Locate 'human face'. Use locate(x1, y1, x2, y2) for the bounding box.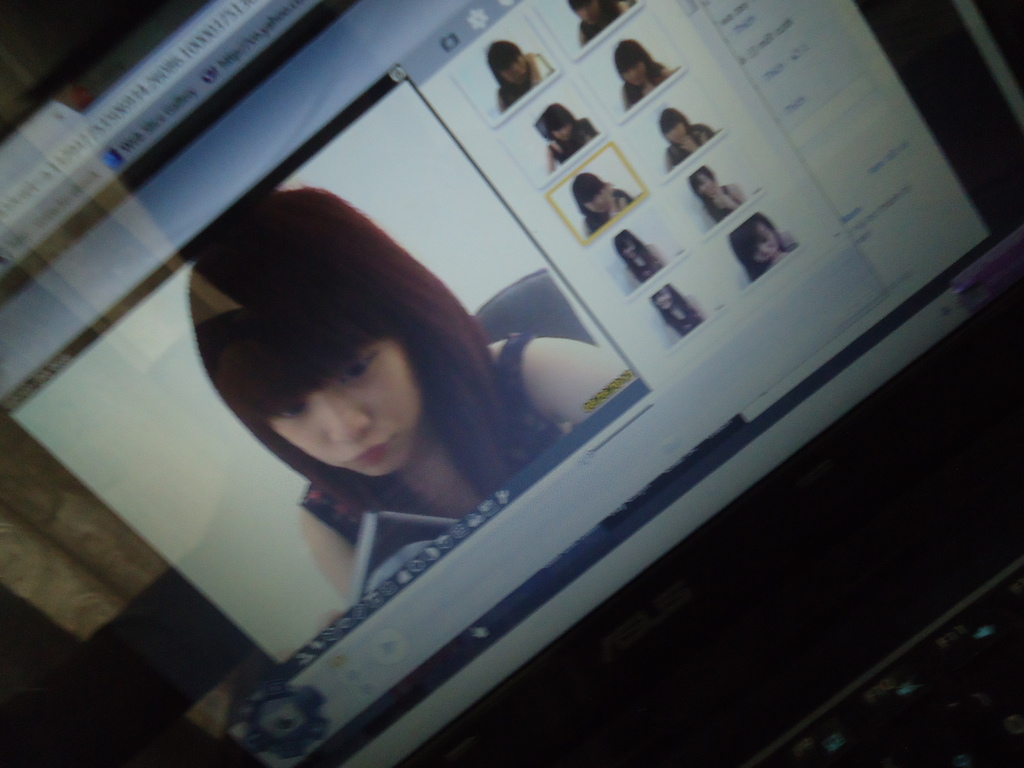
locate(259, 337, 425, 479).
